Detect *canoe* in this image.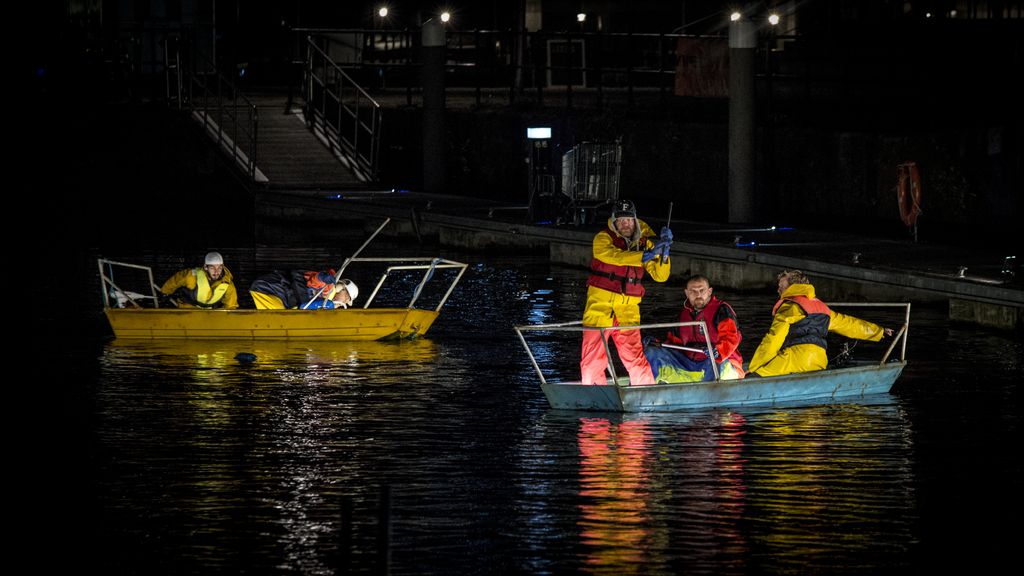
Detection: box=[95, 259, 467, 343].
